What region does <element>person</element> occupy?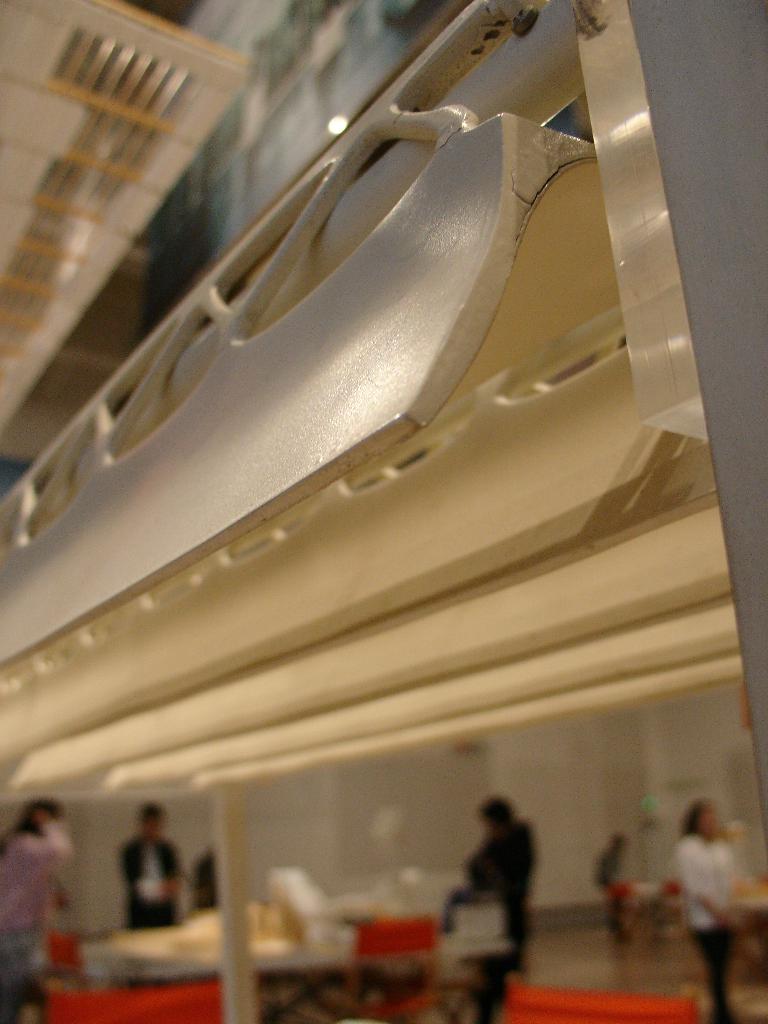
119:794:188:937.
